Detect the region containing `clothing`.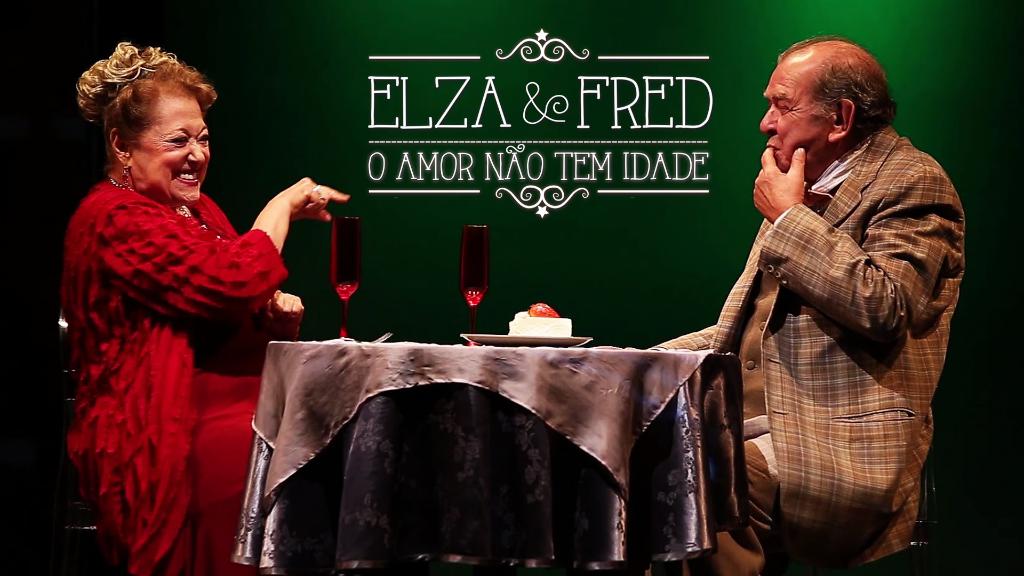
{"left": 694, "top": 72, "right": 970, "bottom": 575}.
